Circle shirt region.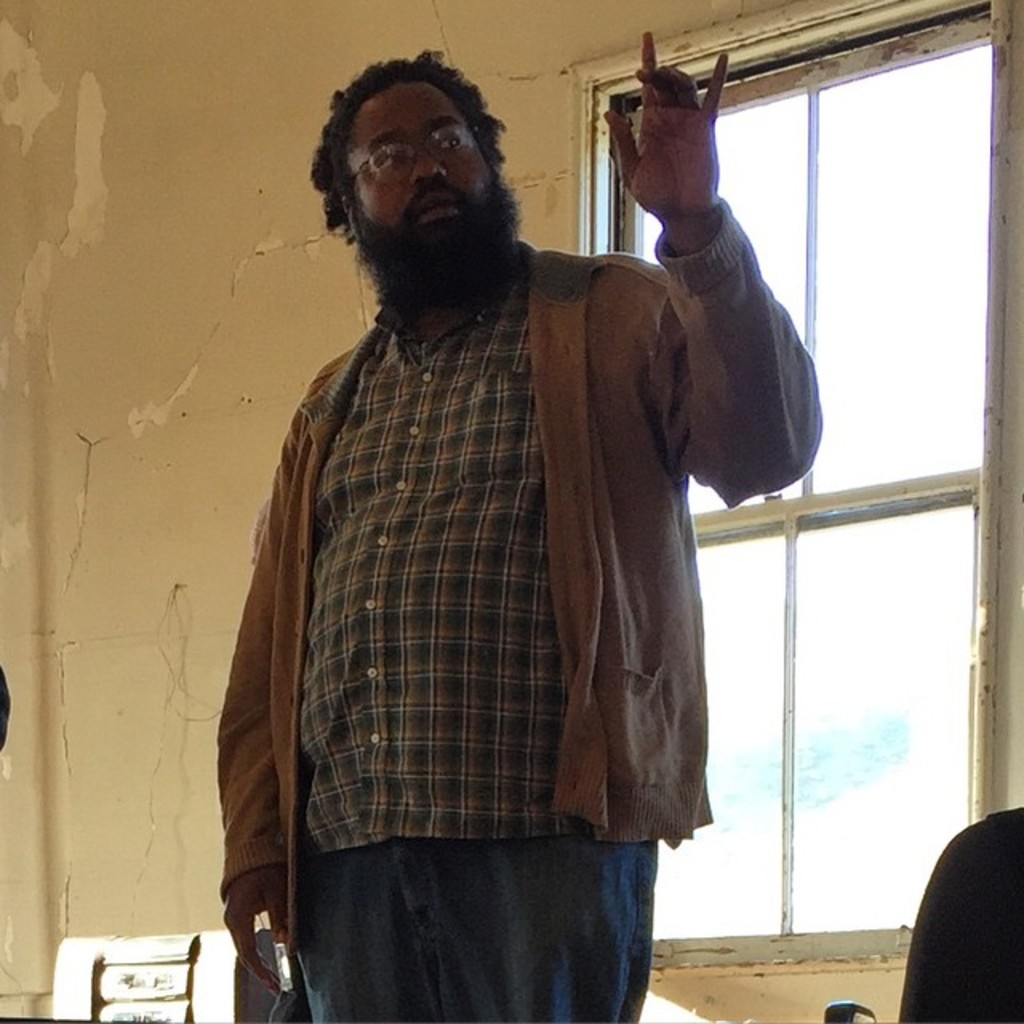
Region: <region>301, 262, 562, 837</region>.
